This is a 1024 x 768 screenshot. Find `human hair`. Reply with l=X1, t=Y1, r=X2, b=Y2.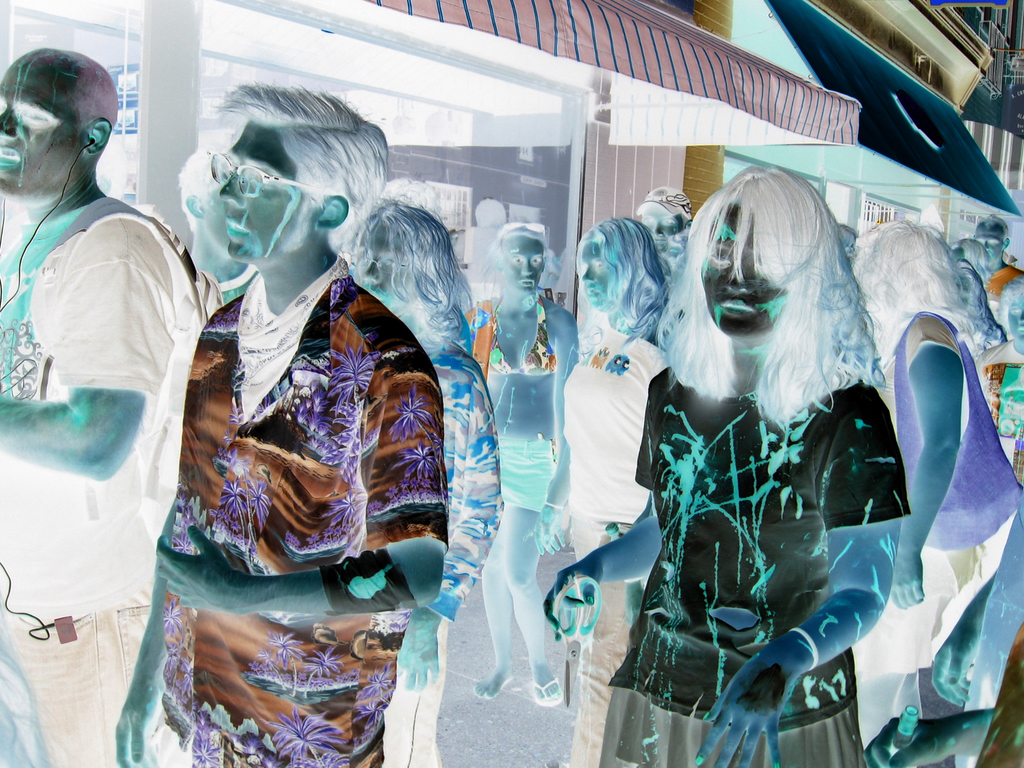
l=952, t=248, r=1007, b=352.
